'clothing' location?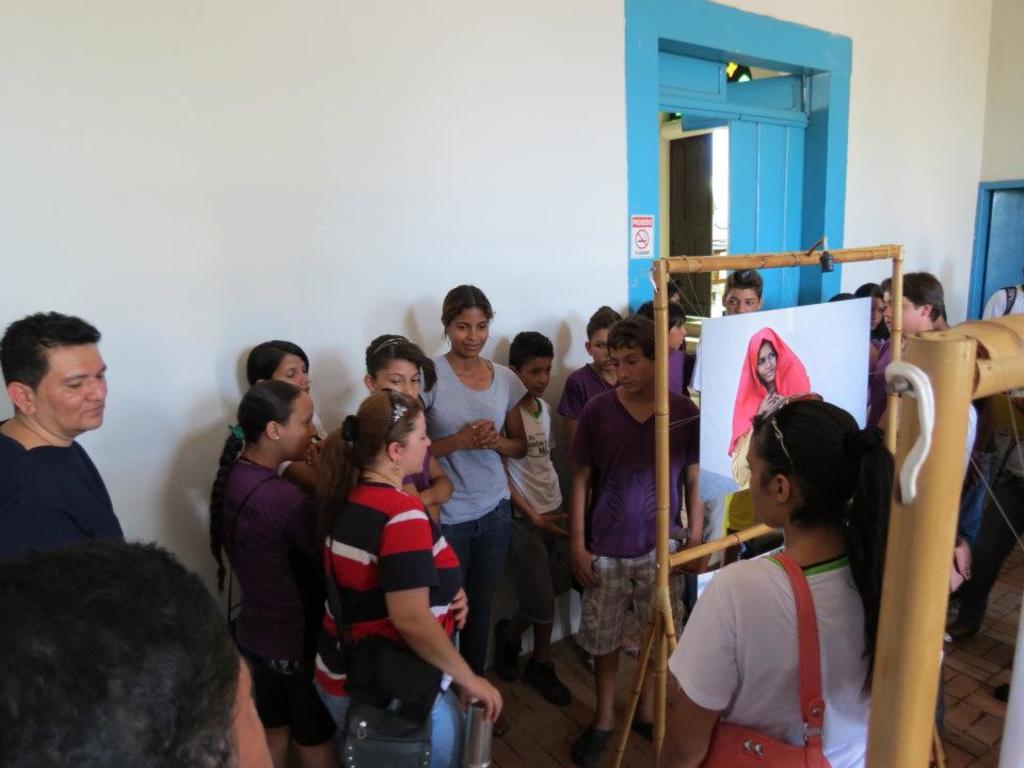
bbox=(217, 461, 324, 661)
